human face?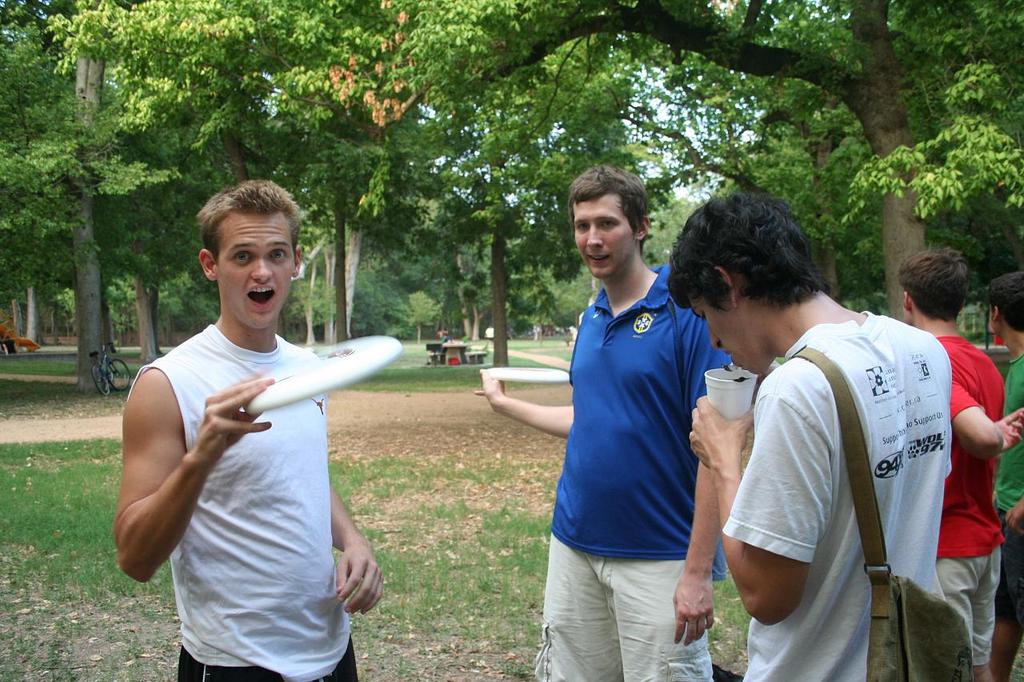
217/214/298/330
